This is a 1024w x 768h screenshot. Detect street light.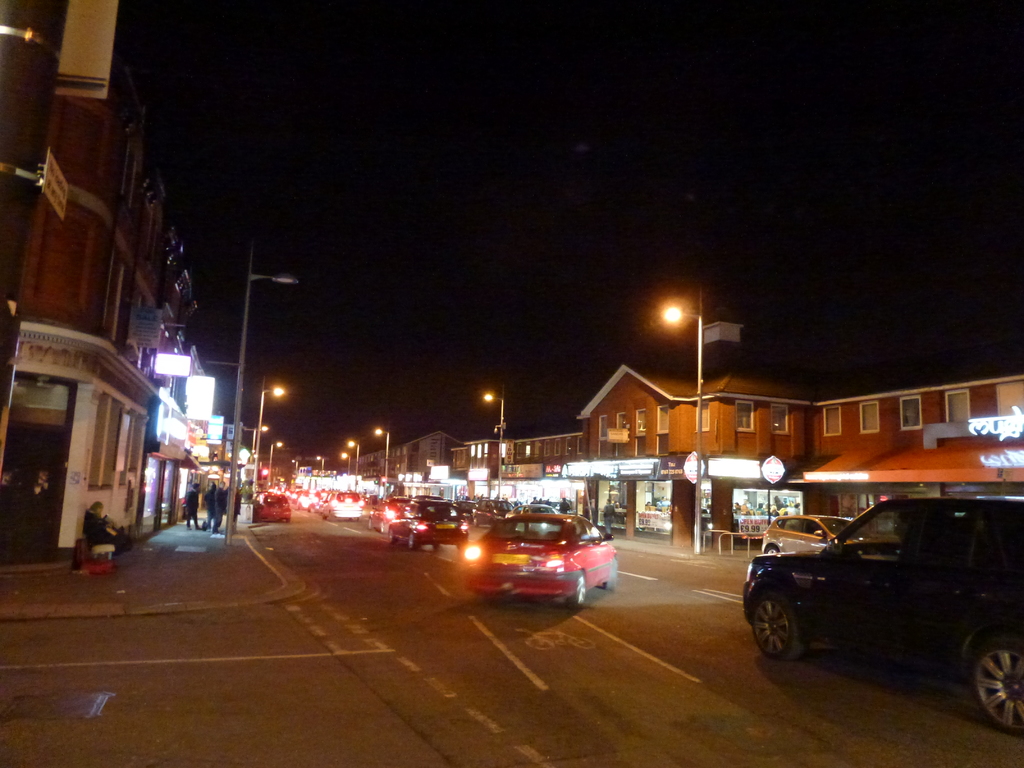
crop(660, 298, 705, 562).
